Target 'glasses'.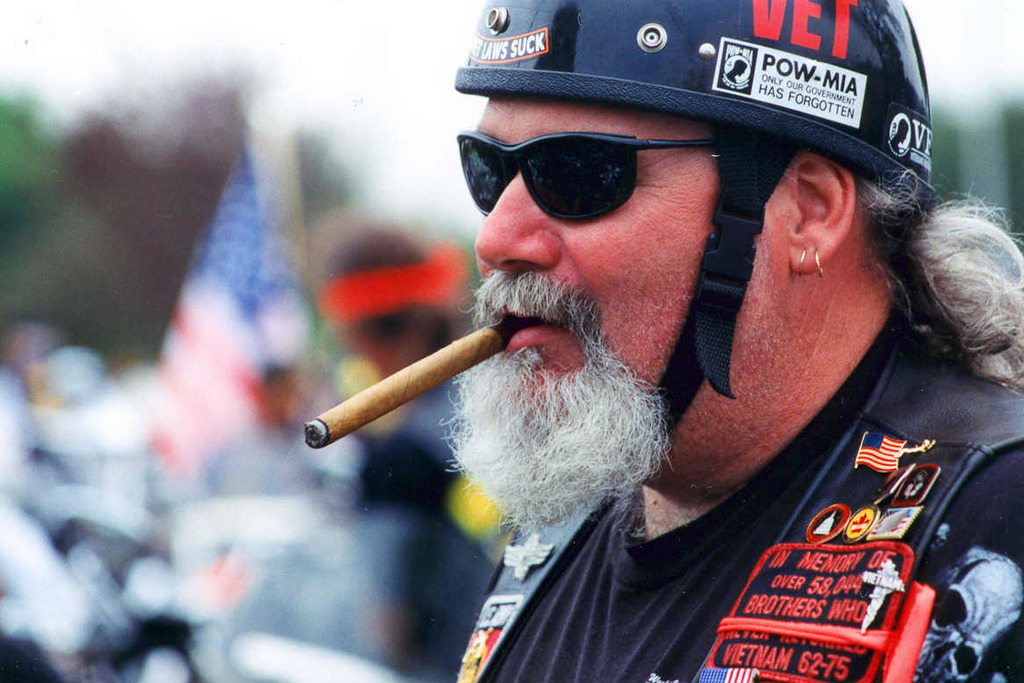
Target region: x1=451 y1=128 x2=712 y2=217.
